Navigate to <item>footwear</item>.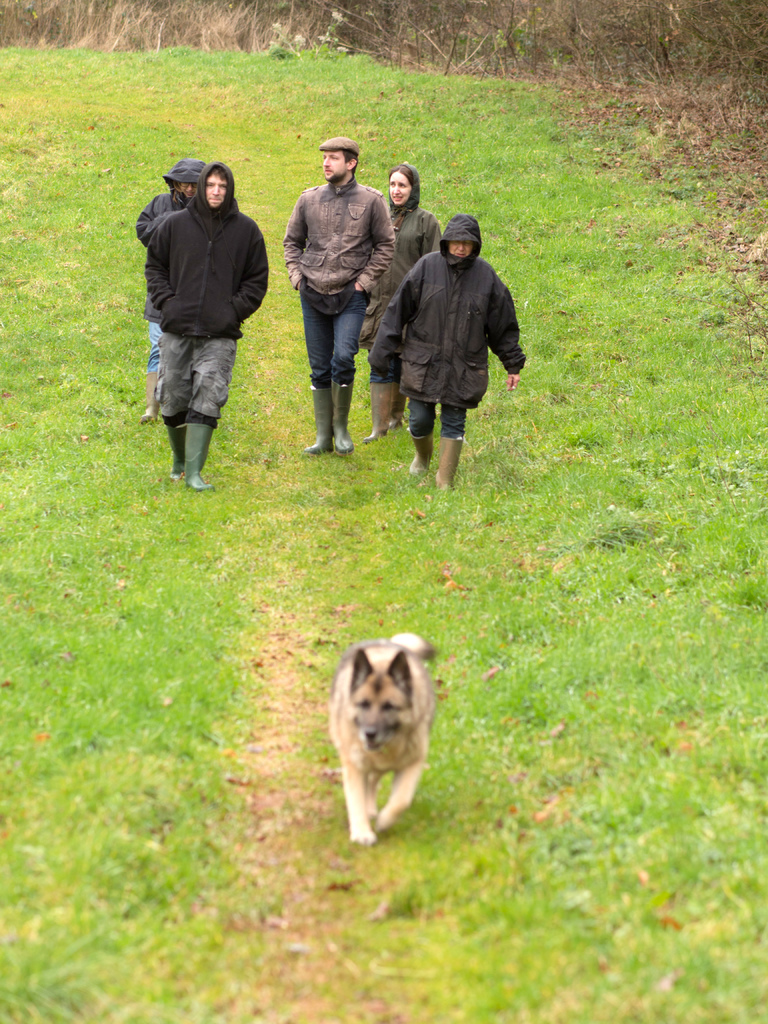
Navigation target: [364,382,388,438].
